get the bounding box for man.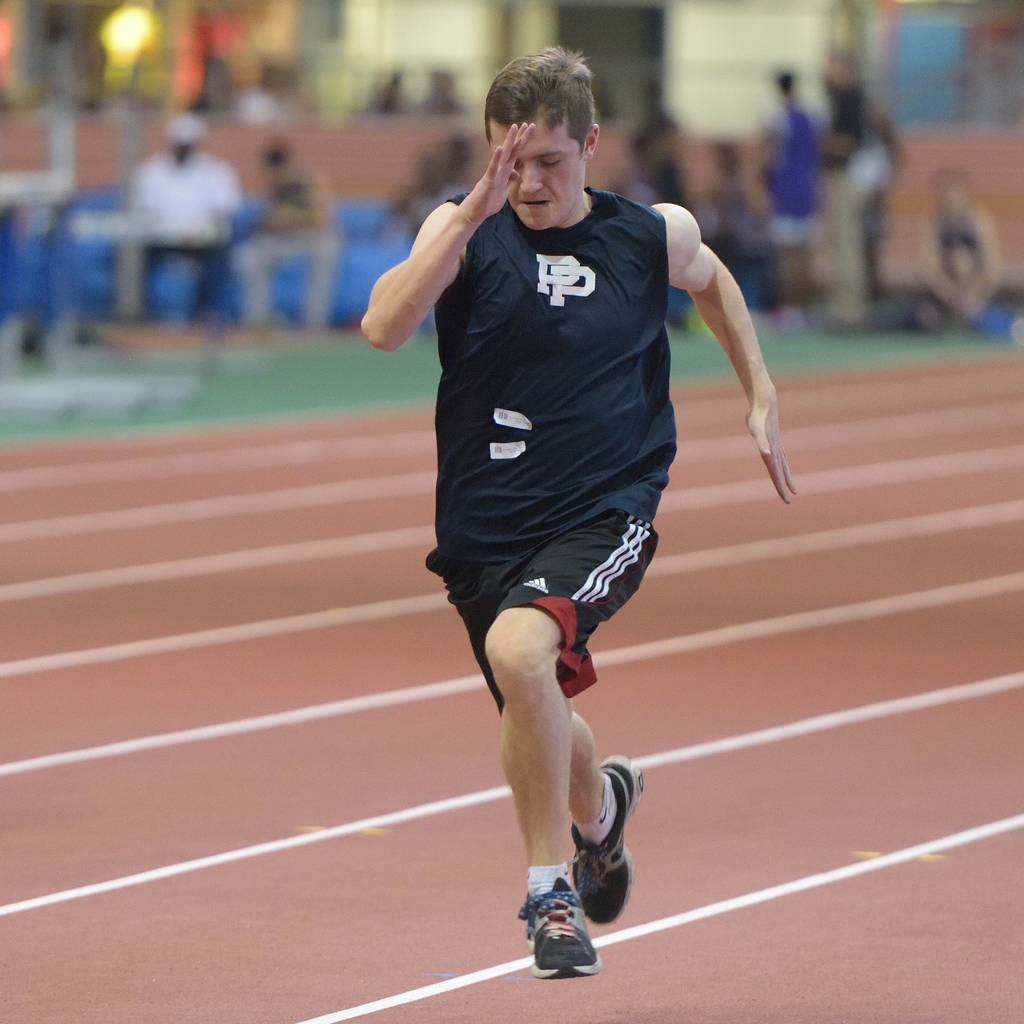
locate(234, 134, 335, 340).
